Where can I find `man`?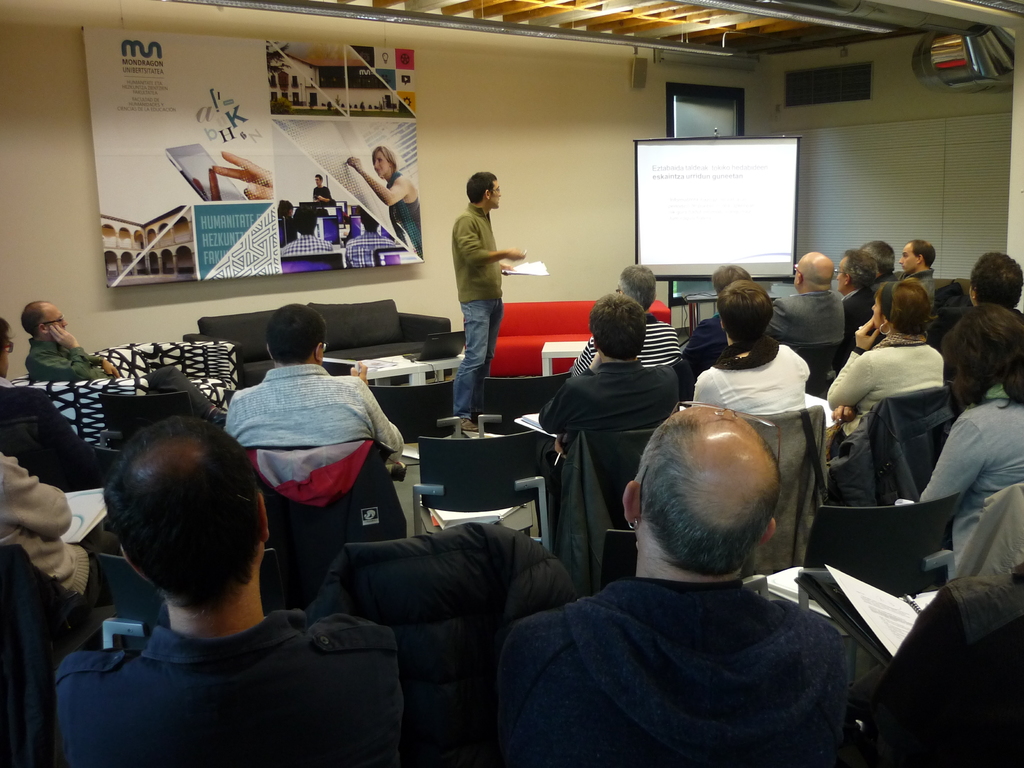
You can find it at [left=860, top=238, right=898, bottom=283].
